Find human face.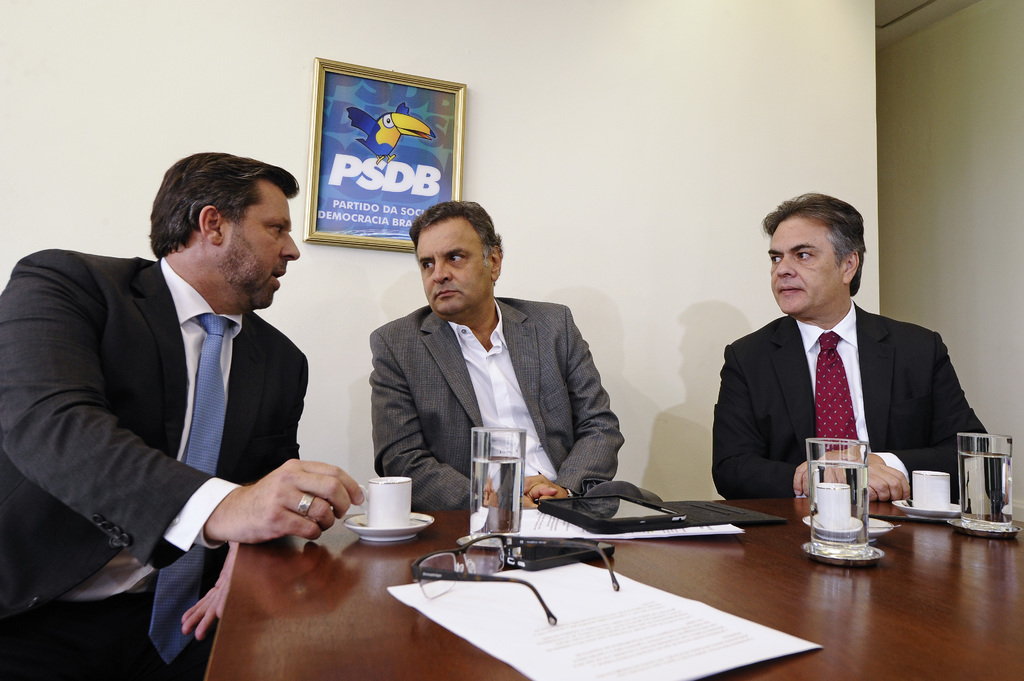
x1=225 y1=187 x2=299 y2=307.
